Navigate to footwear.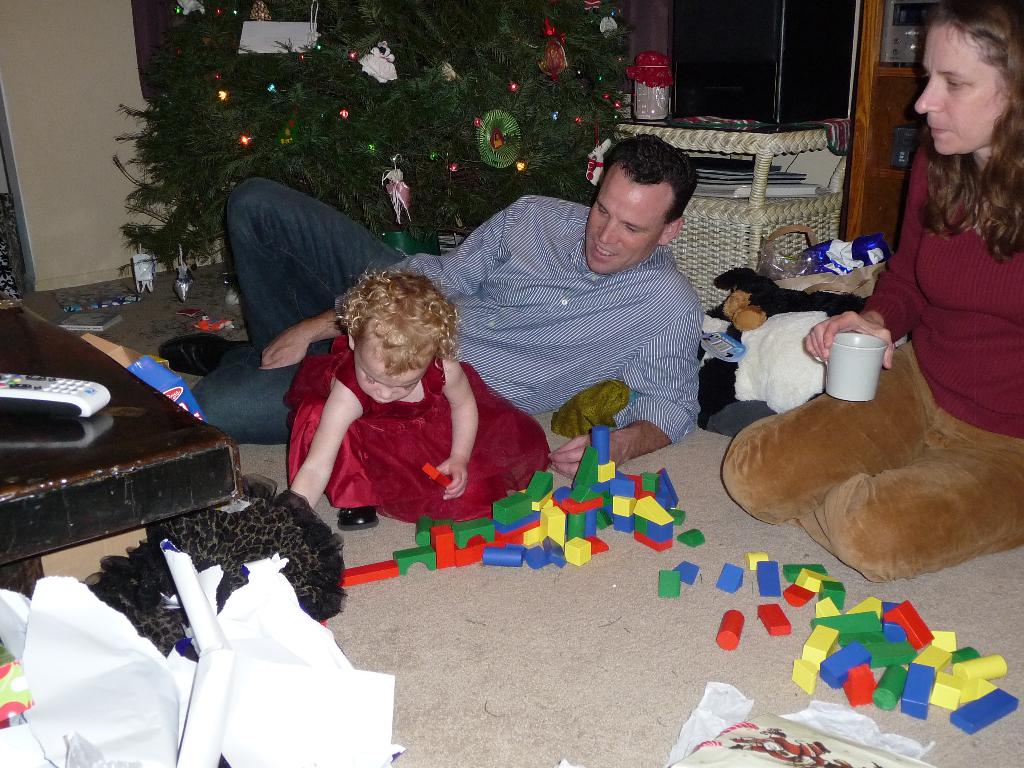
Navigation target: 340 505 380 531.
